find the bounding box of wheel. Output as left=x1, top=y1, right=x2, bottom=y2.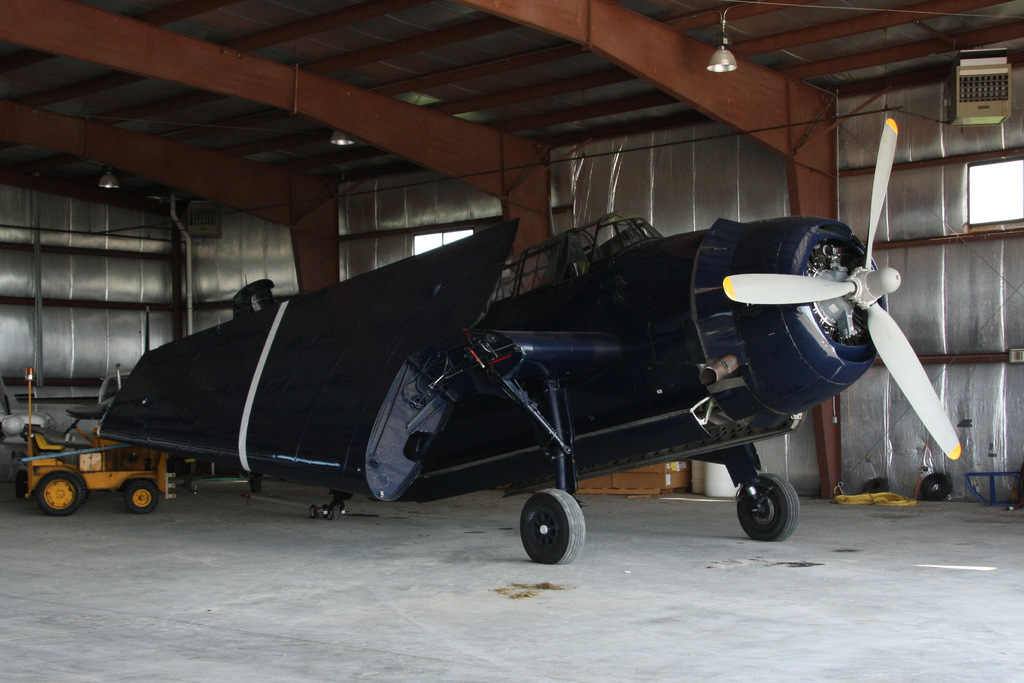
left=125, top=479, right=161, bottom=517.
